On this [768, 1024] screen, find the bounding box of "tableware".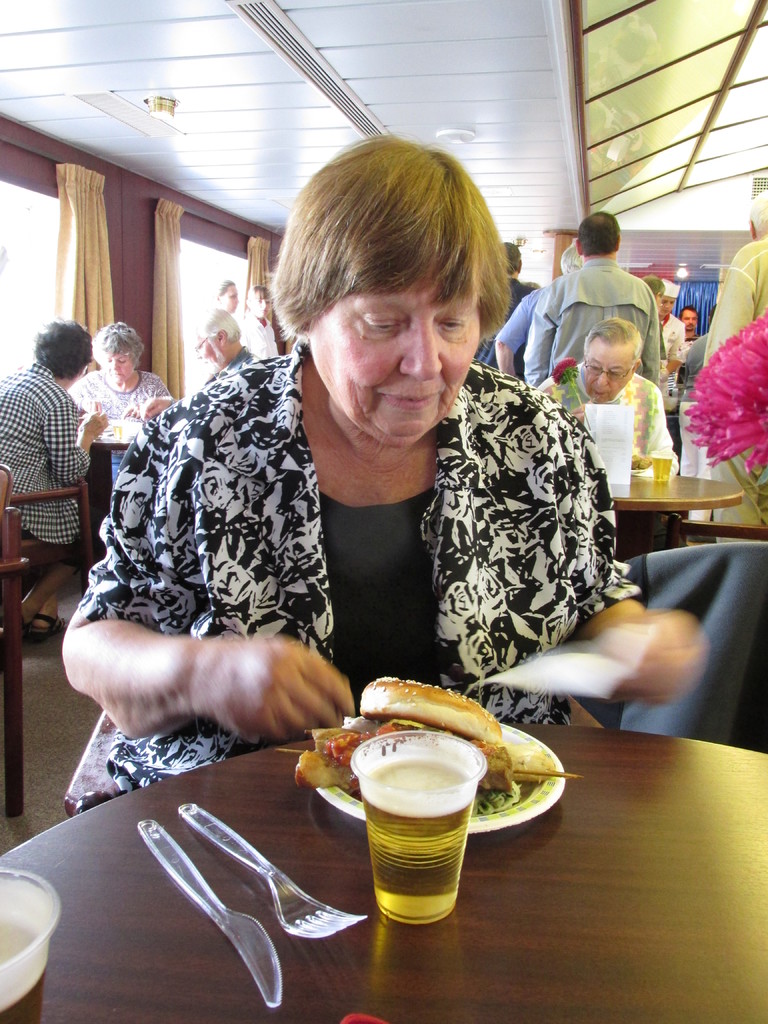
Bounding box: (x1=666, y1=383, x2=680, y2=412).
